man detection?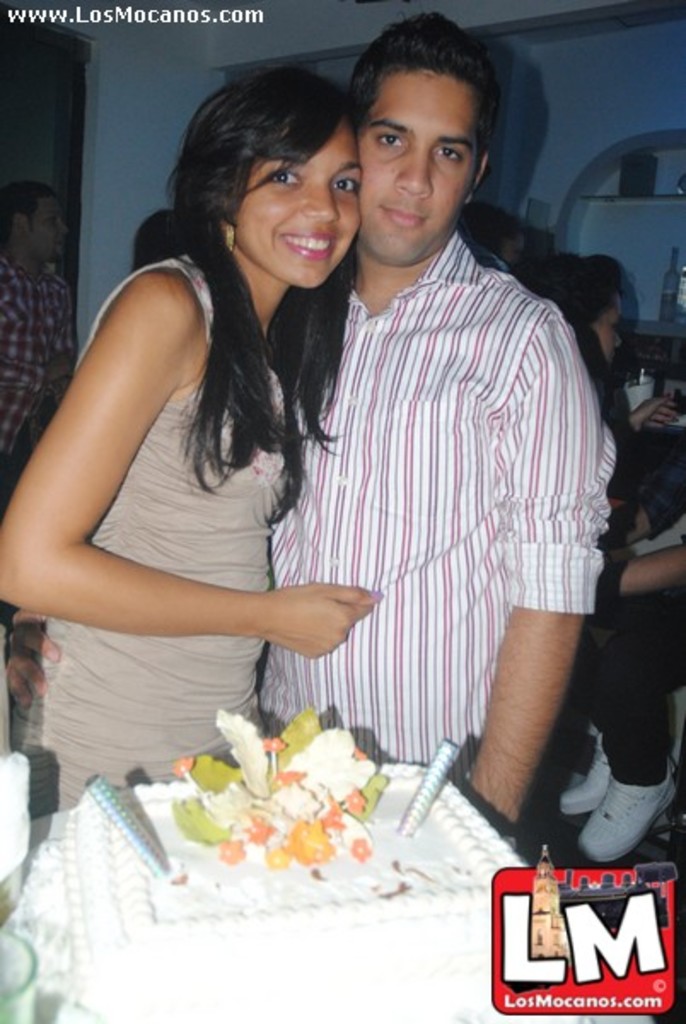
<box>0,181,75,481</box>
